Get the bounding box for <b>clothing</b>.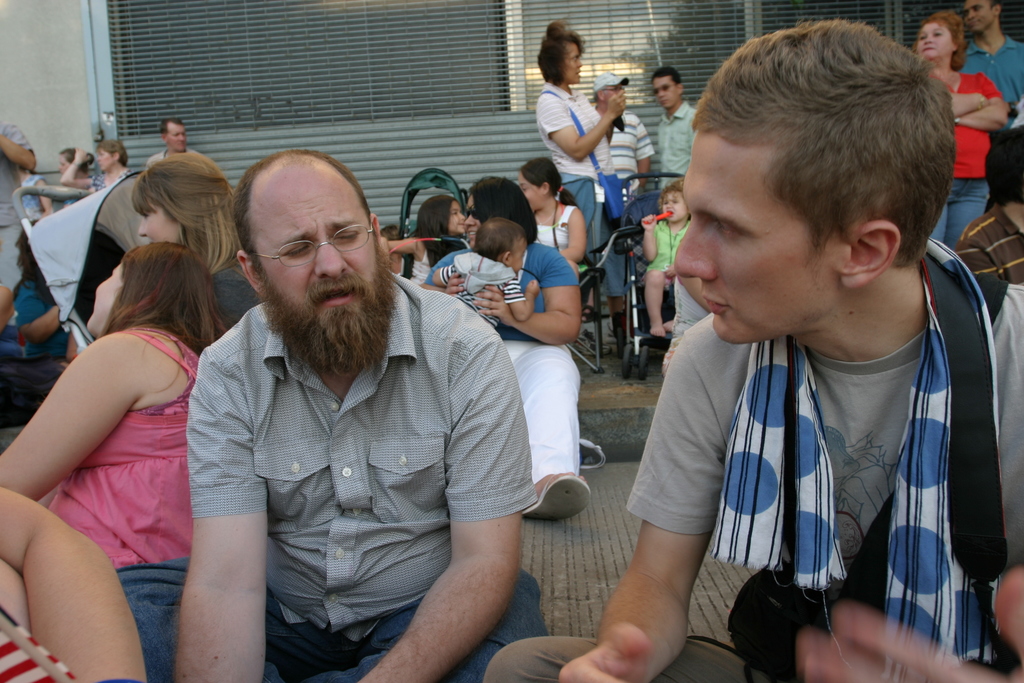
x1=646, y1=107, x2=706, y2=197.
